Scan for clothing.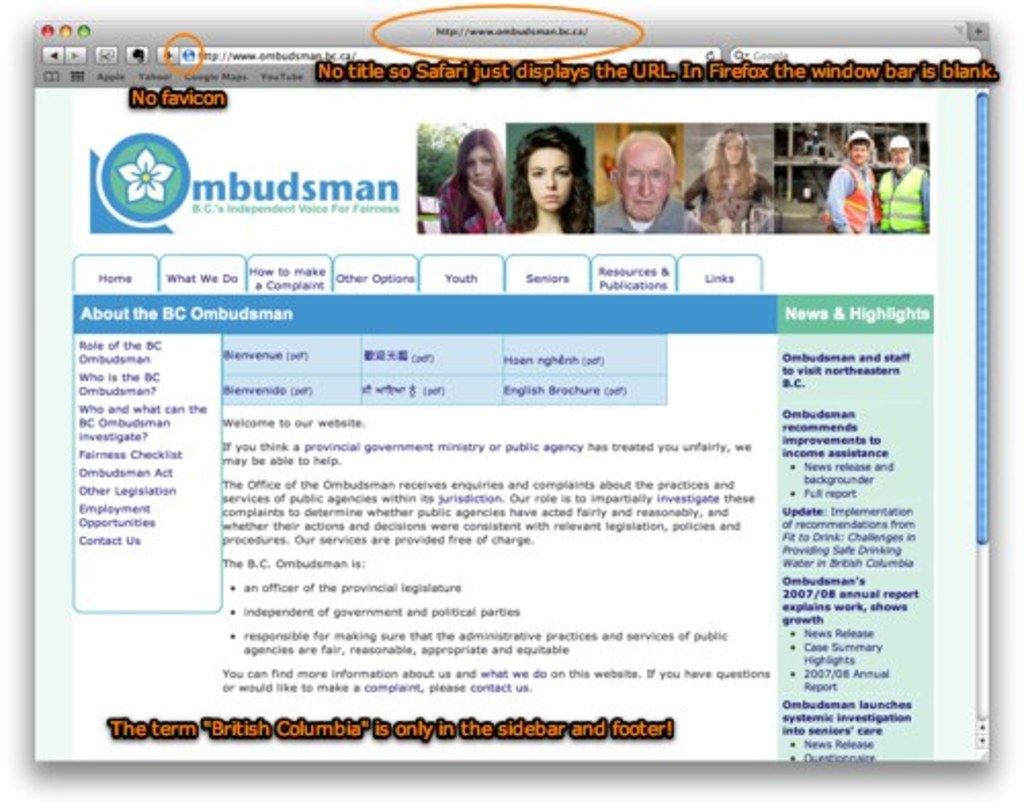
Scan result: (825, 156, 881, 231).
